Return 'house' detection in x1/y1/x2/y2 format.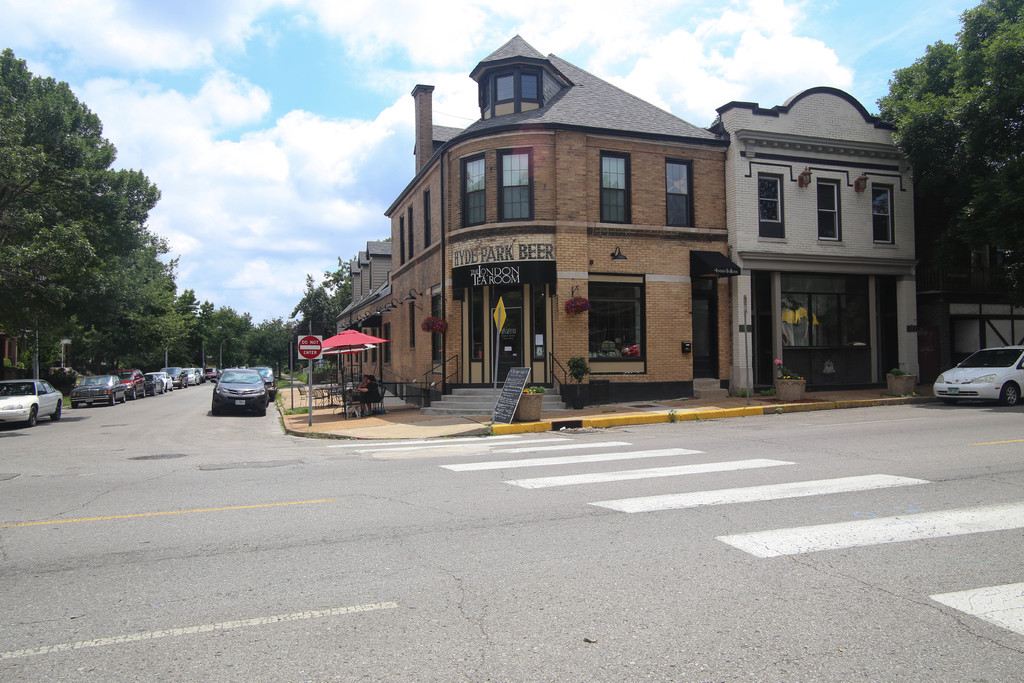
383/35/728/413.
